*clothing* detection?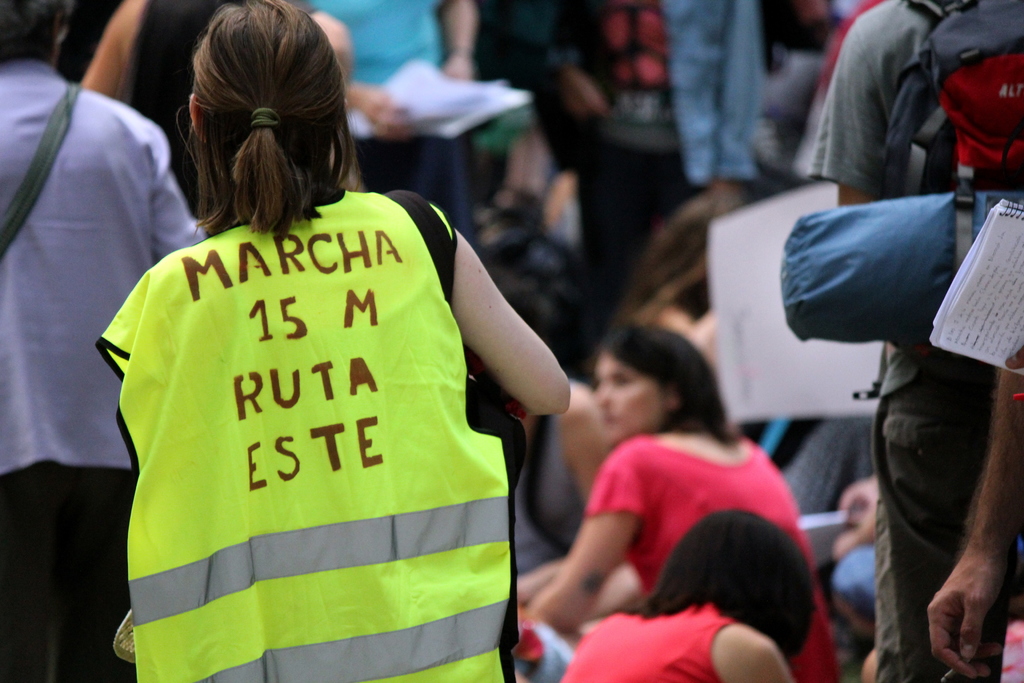
(x1=802, y1=0, x2=1023, y2=199)
